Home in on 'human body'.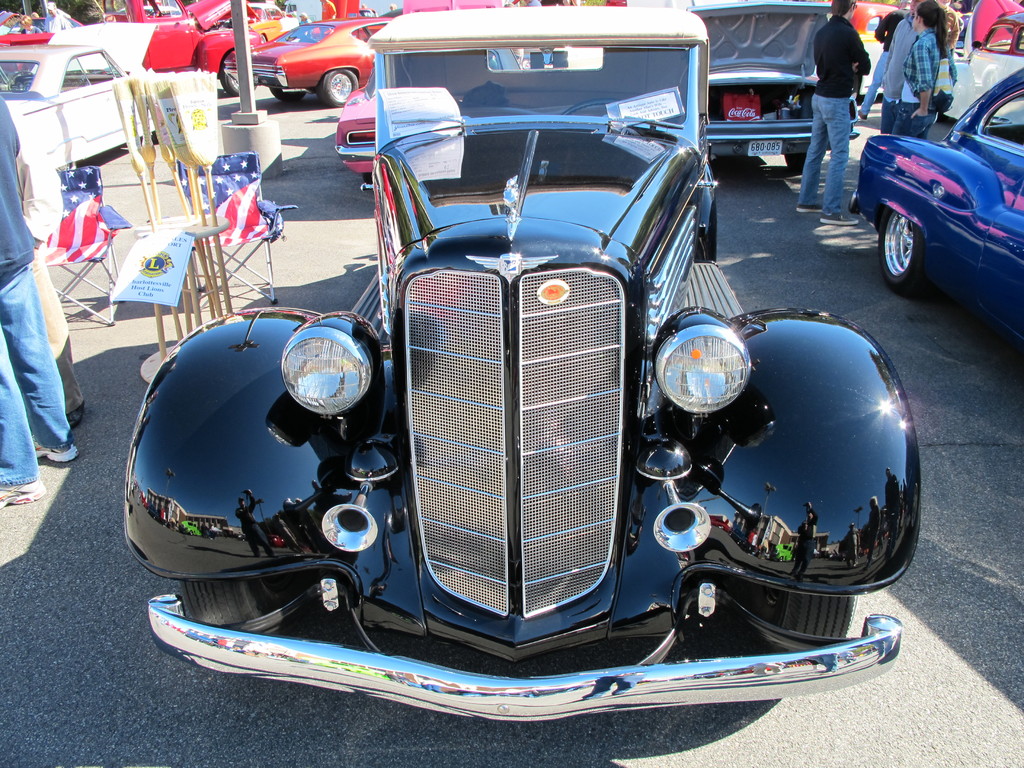
Homed in at pyautogui.locateOnScreen(42, 10, 71, 34).
